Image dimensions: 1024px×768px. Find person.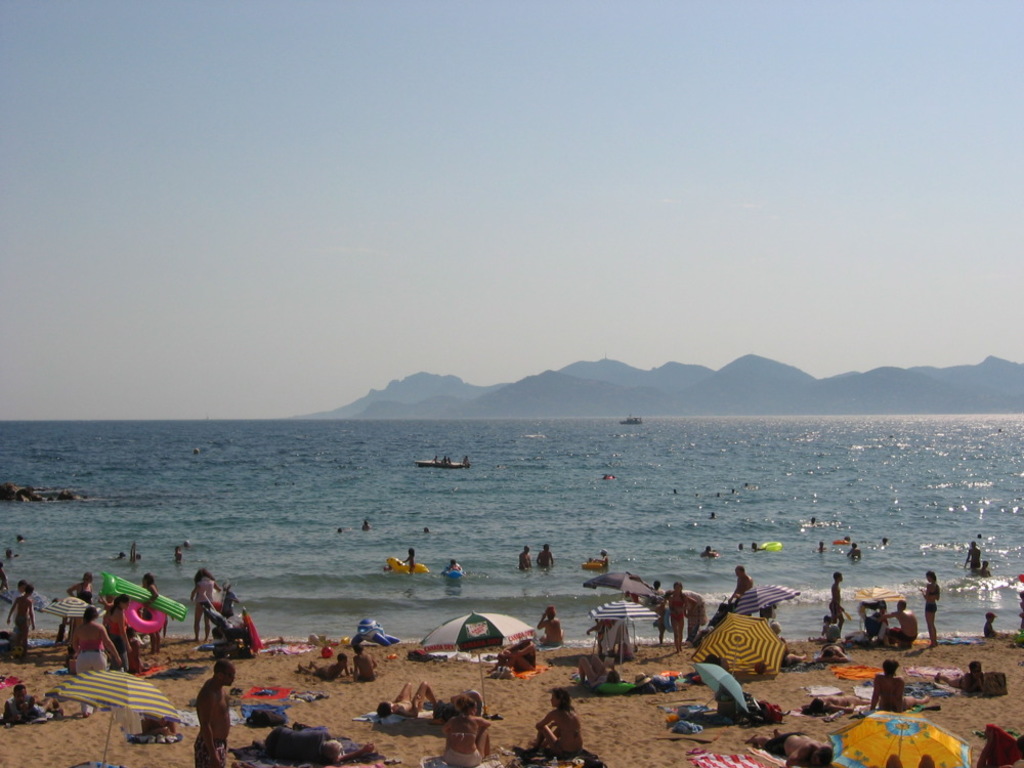
[x1=423, y1=525, x2=430, y2=534].
